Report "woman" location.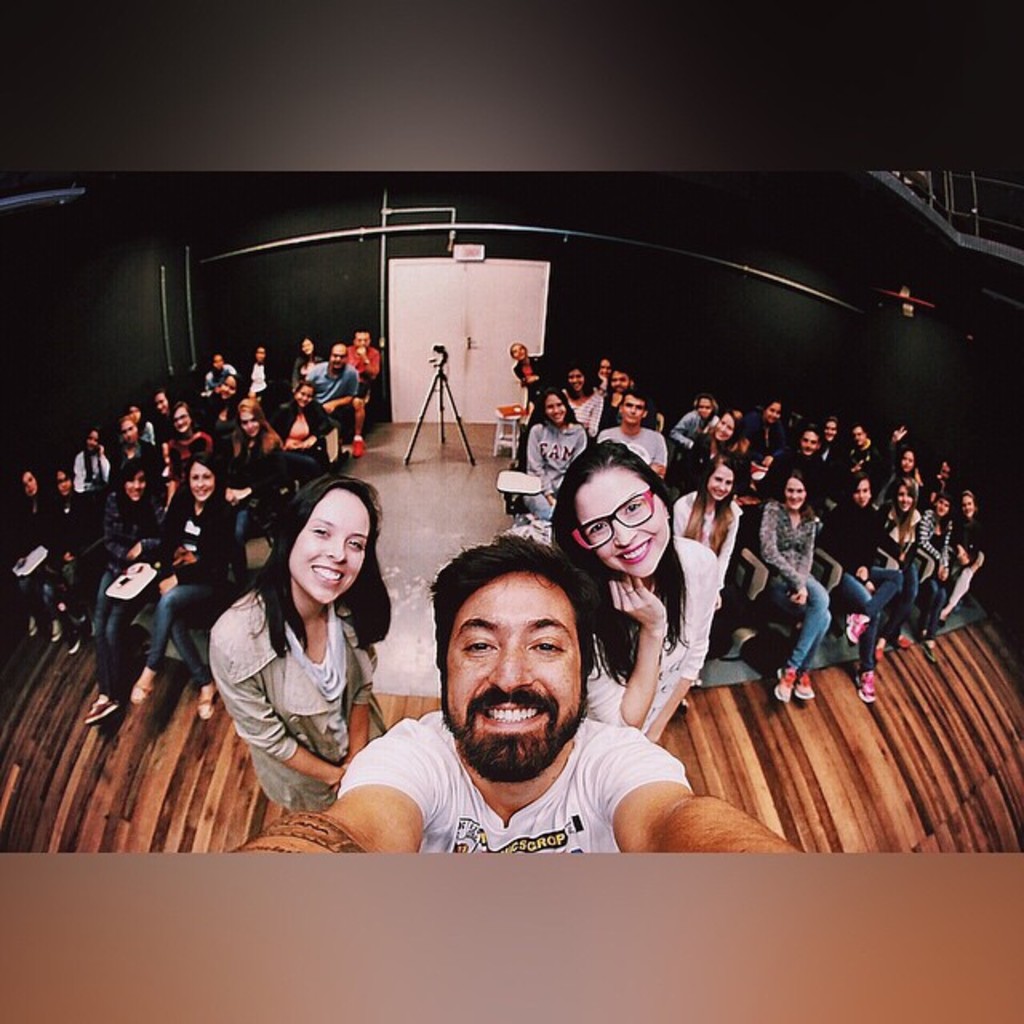
Report: <bbox>758, 469, 816, 702</bbox>.
